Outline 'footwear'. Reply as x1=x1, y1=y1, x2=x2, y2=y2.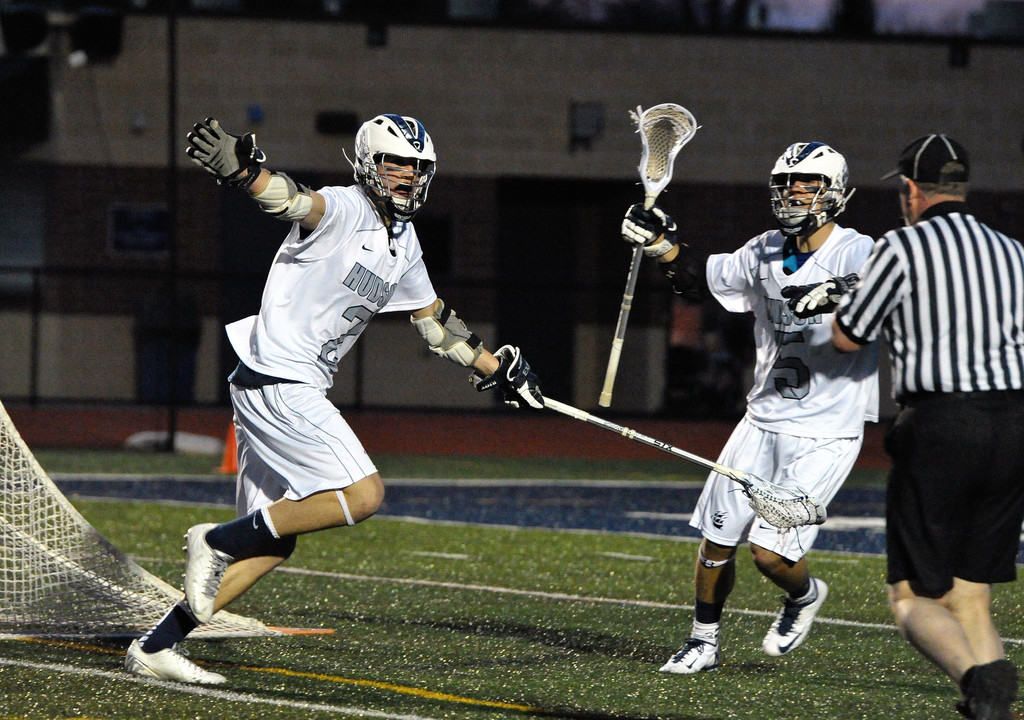
x1=179, y1=520, x2=227, y2=622.
